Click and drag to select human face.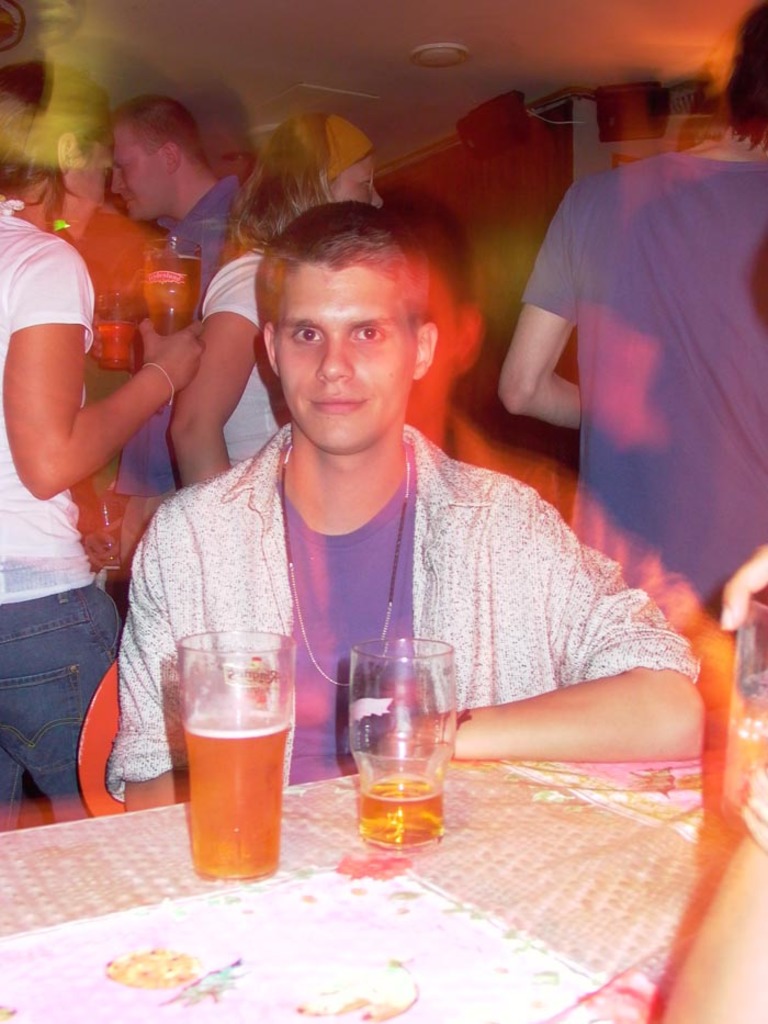
Selection: [x1=280, y1=262, x2=410, y2=446].
